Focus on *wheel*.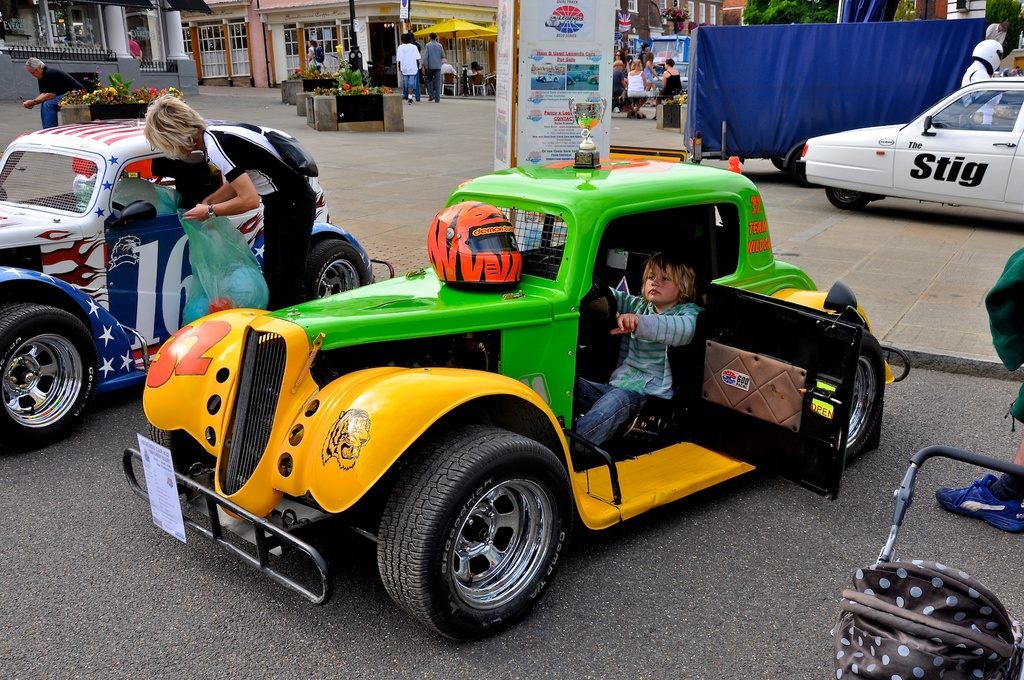
Focused at region(297, 237, 366, 306).
